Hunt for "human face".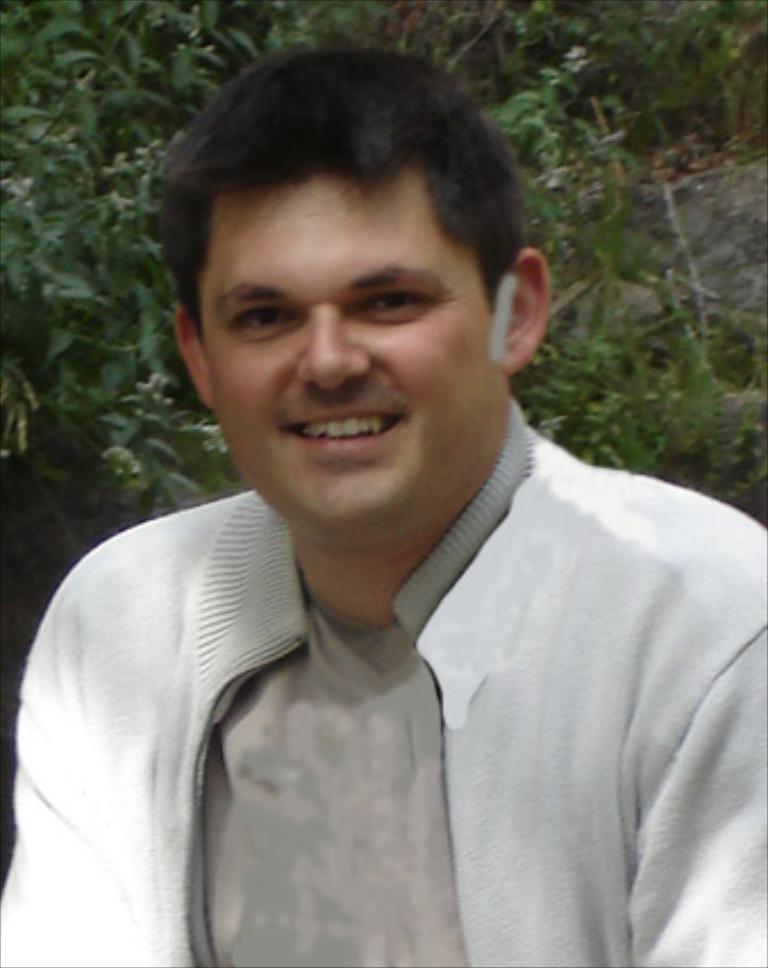
Hunted down at x1=193, y1=150, x2=507, y2=543.
